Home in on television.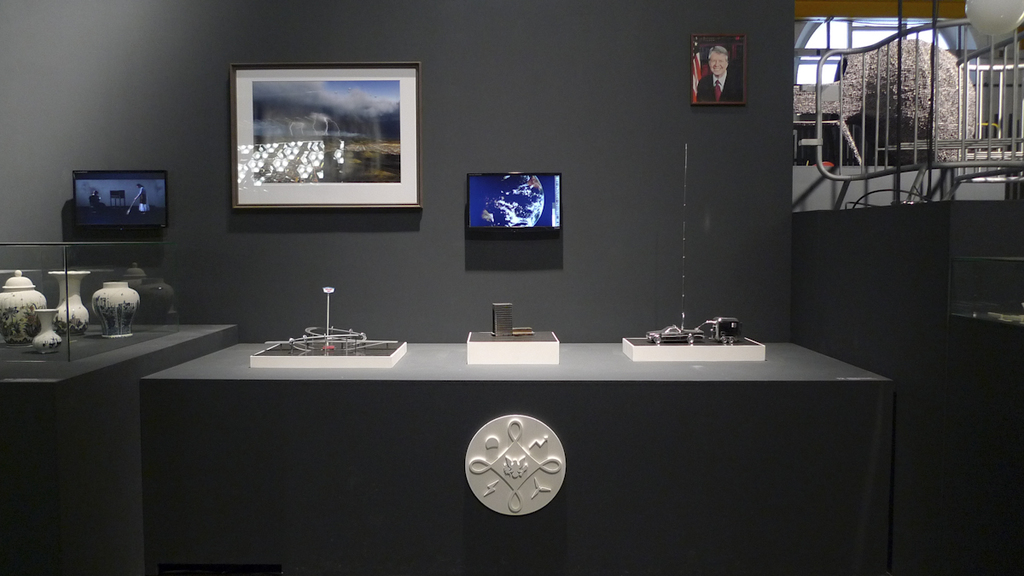
Homed in at BBox(467, 172, 563, 233).
